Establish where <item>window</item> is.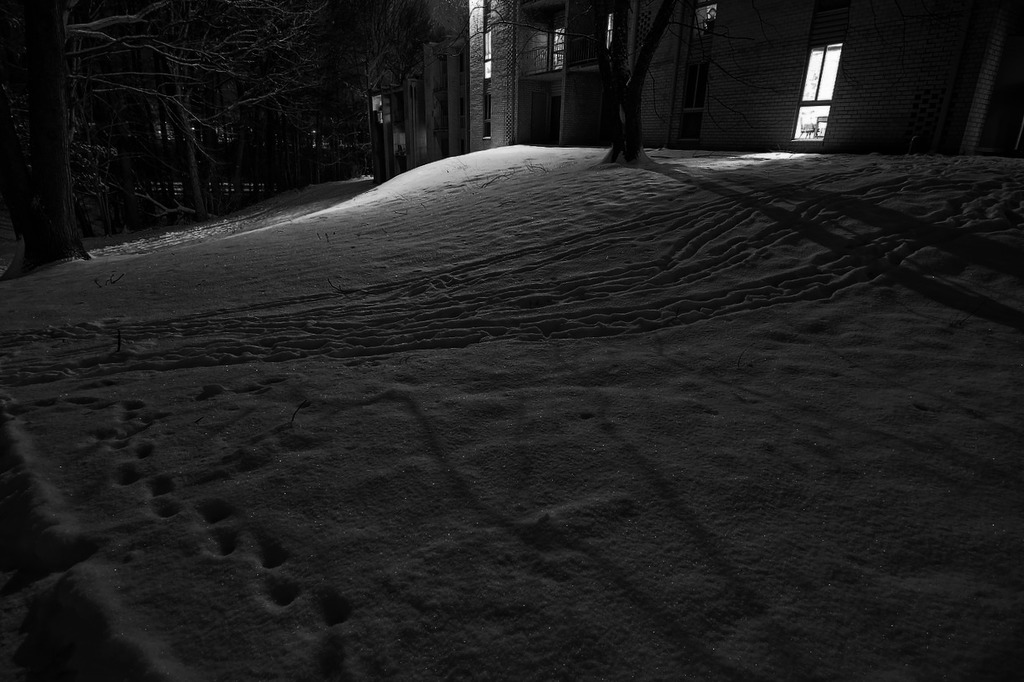
Established at 155,115,172,139.
